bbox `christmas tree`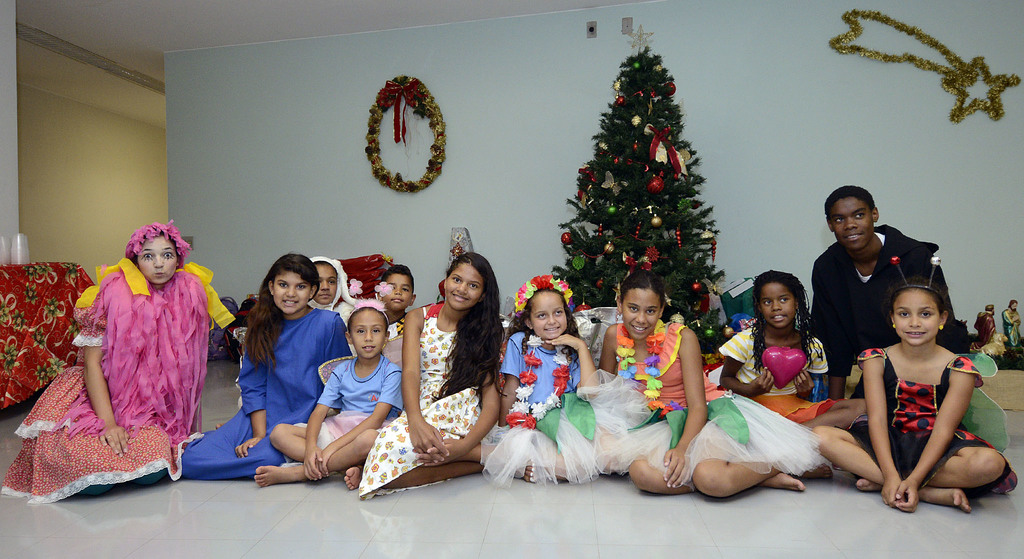
BBox(546, 20, 727, 366)
